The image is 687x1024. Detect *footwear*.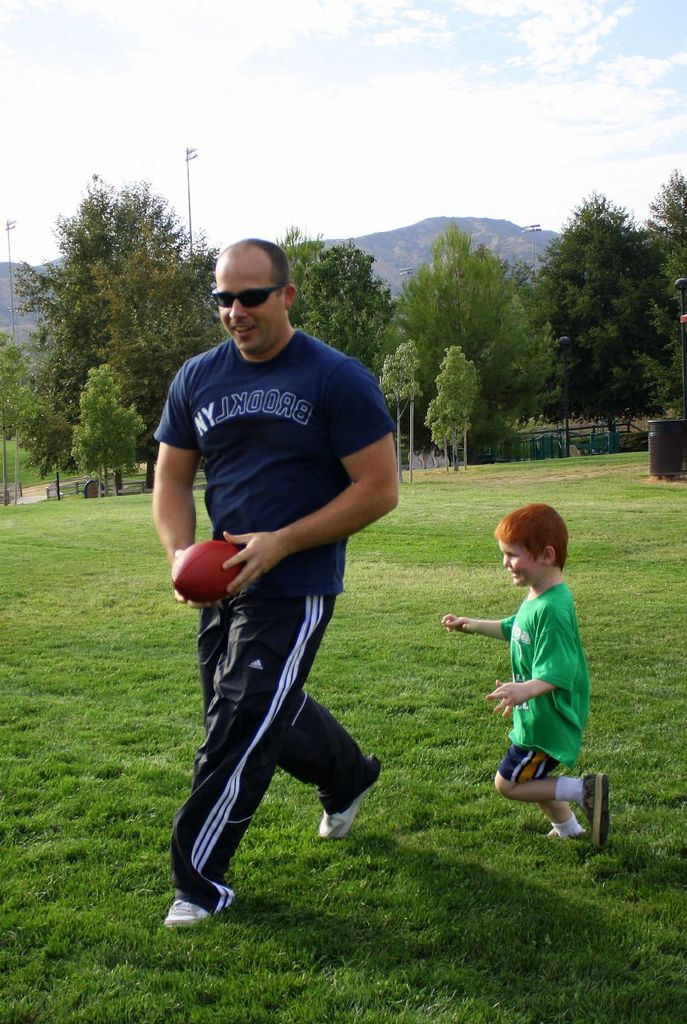
Detection: bbox(579, 769, 617, 846).
